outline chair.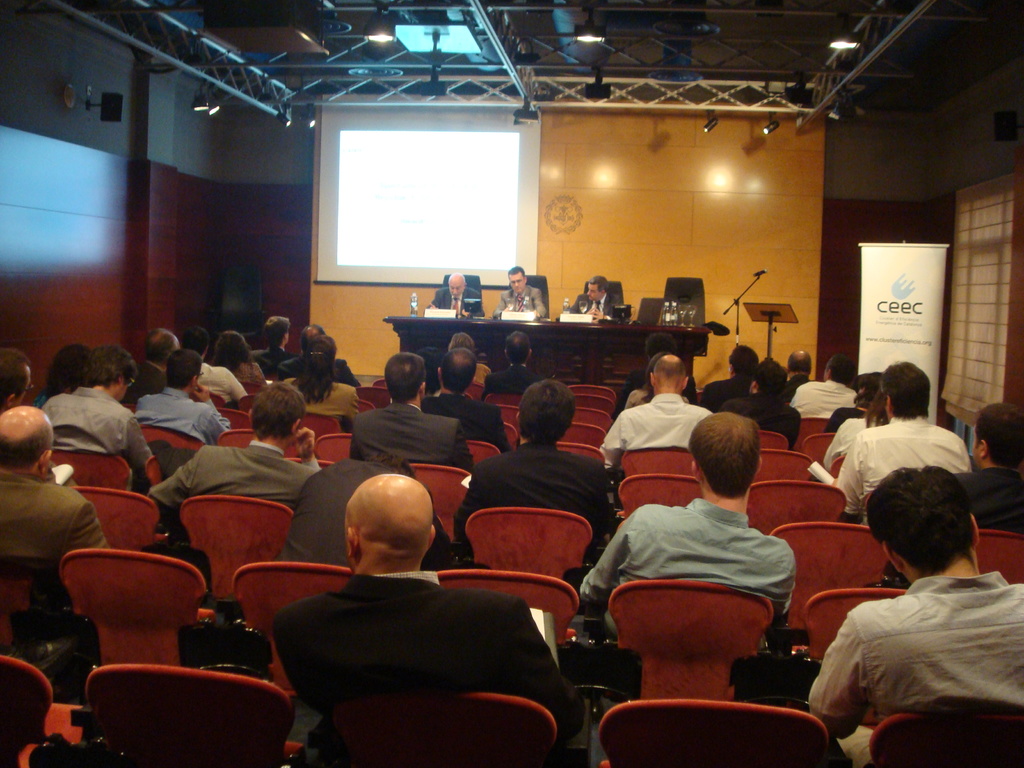
Outline: BBox(433, 569, 599, 716).
